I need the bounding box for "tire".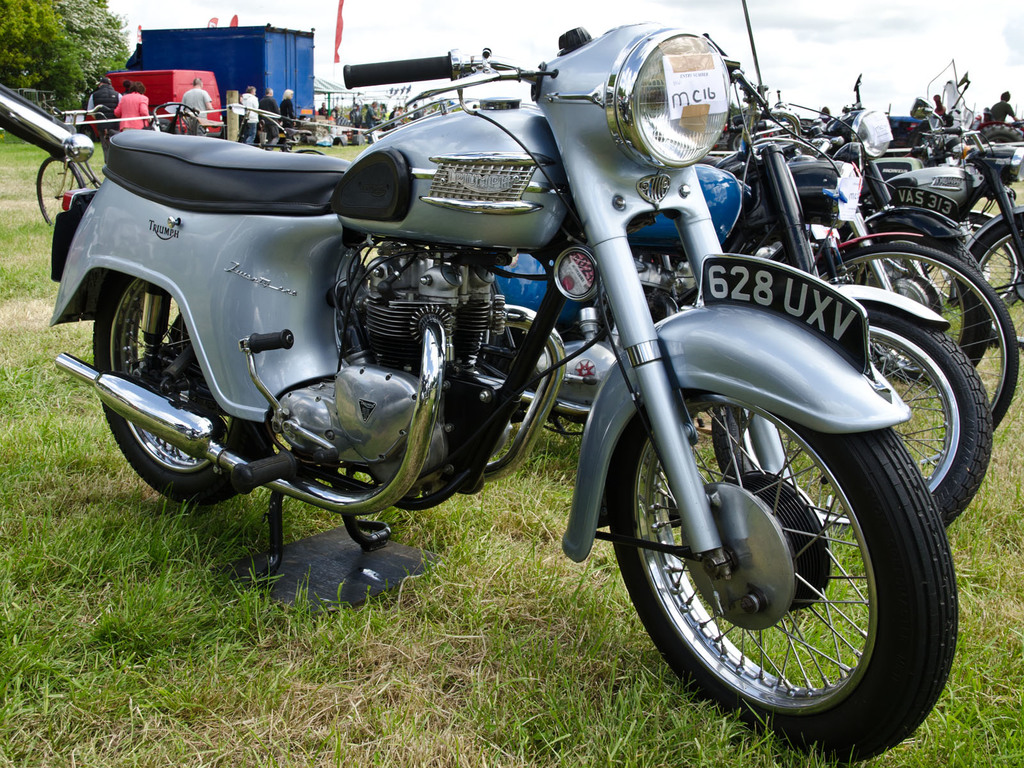
Here it is: detection(714, 303, 995, 529).
